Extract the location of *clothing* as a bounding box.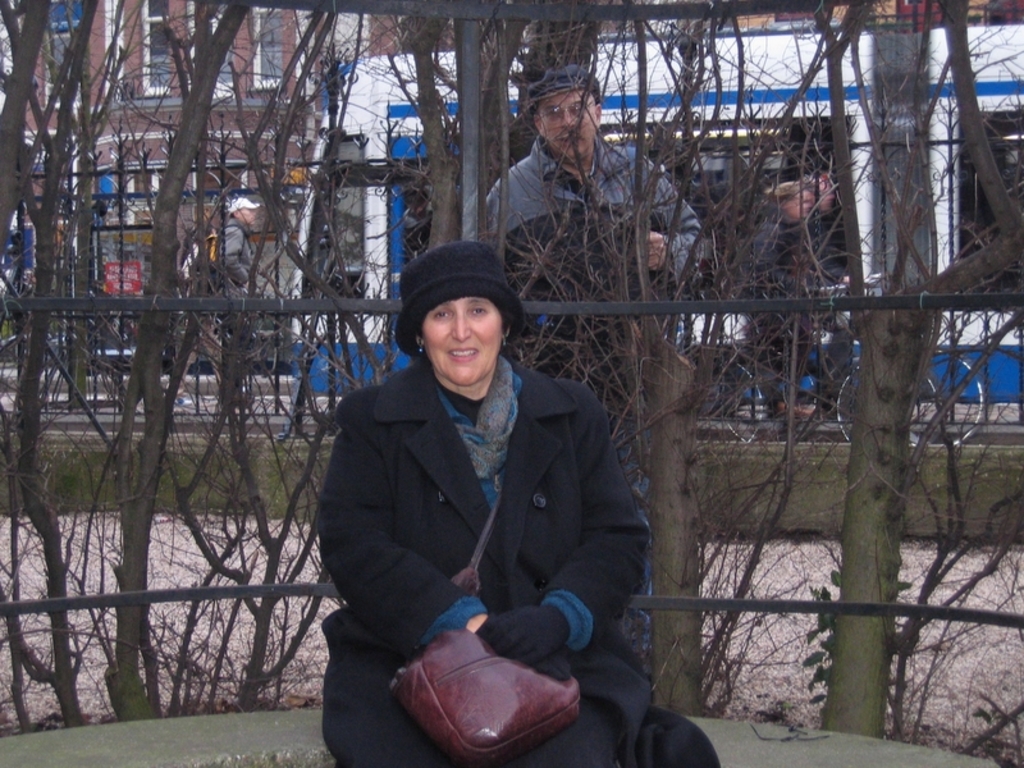
[721, 178, 831, 408].
